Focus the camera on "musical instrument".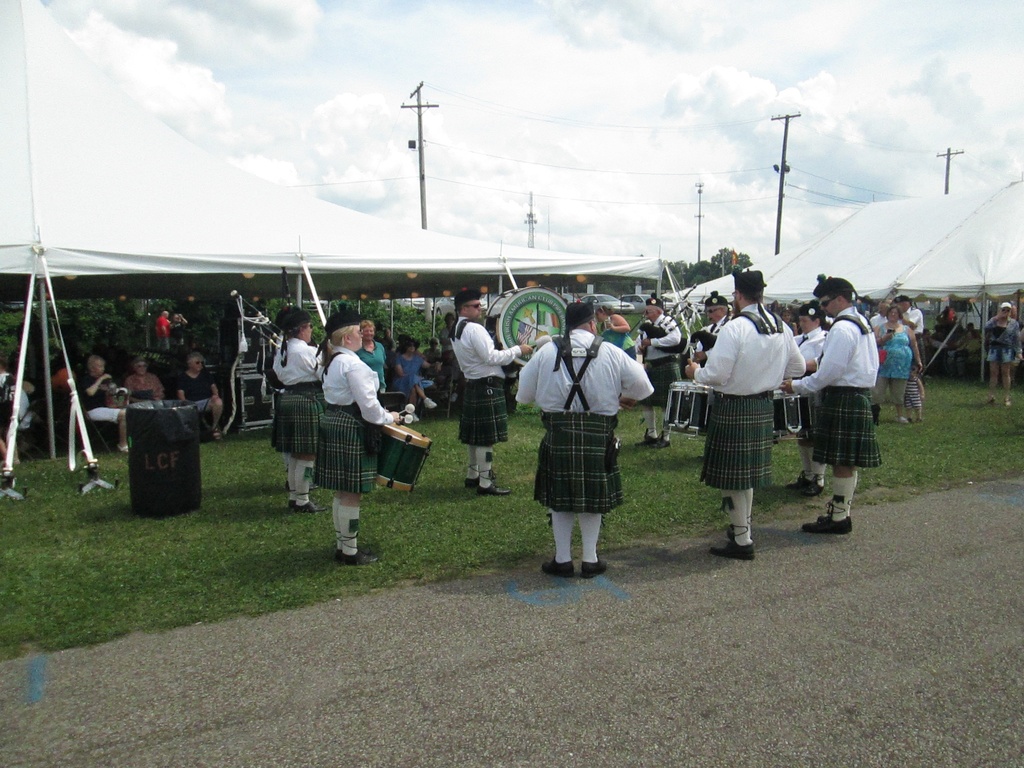
Focus region: <region>227, 287, 287, 353</region>.
